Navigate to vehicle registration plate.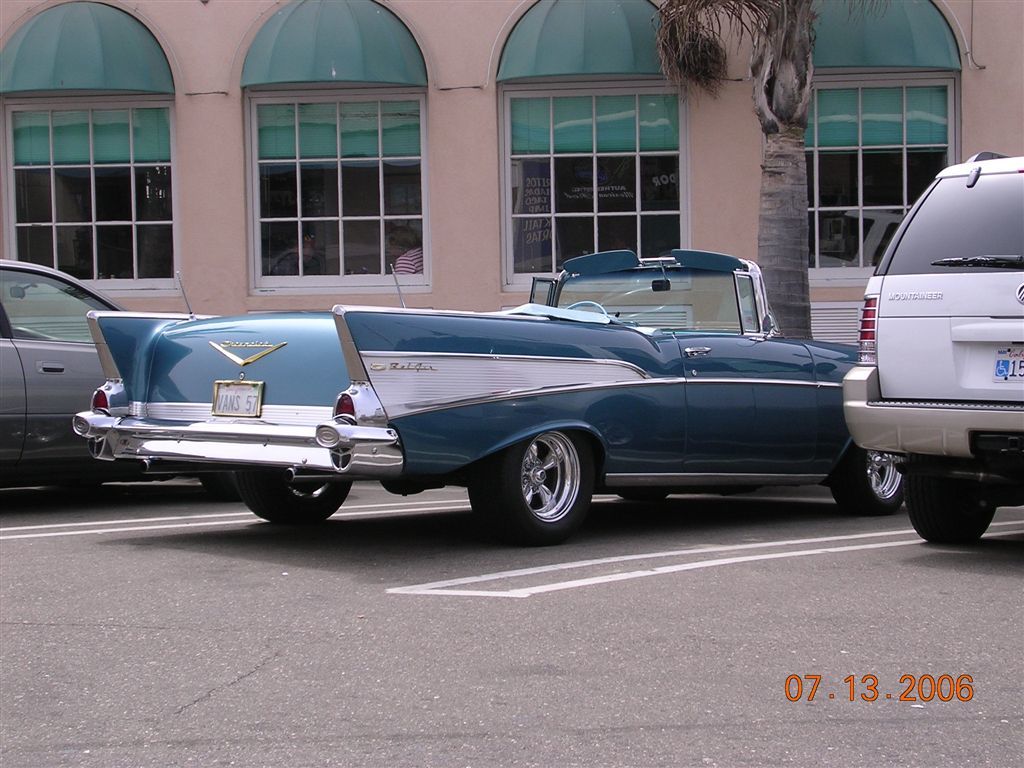
Navigation target: <region>992, 344, 1023, 383</region>.
